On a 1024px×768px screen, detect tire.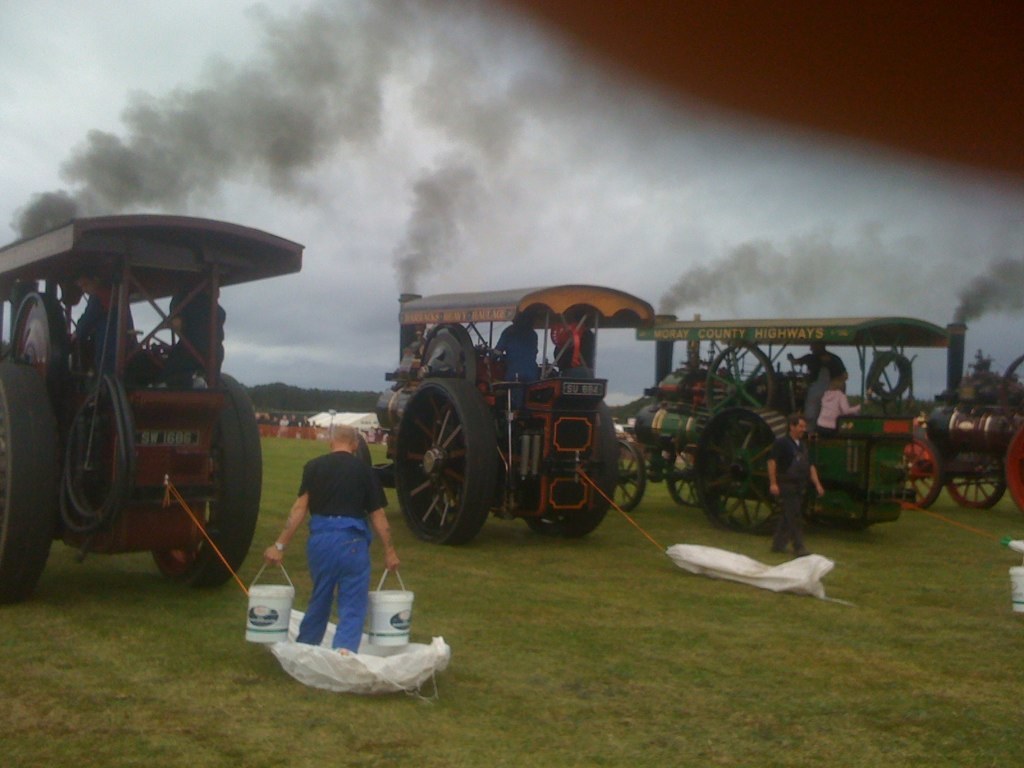
947/447/1005/508.
